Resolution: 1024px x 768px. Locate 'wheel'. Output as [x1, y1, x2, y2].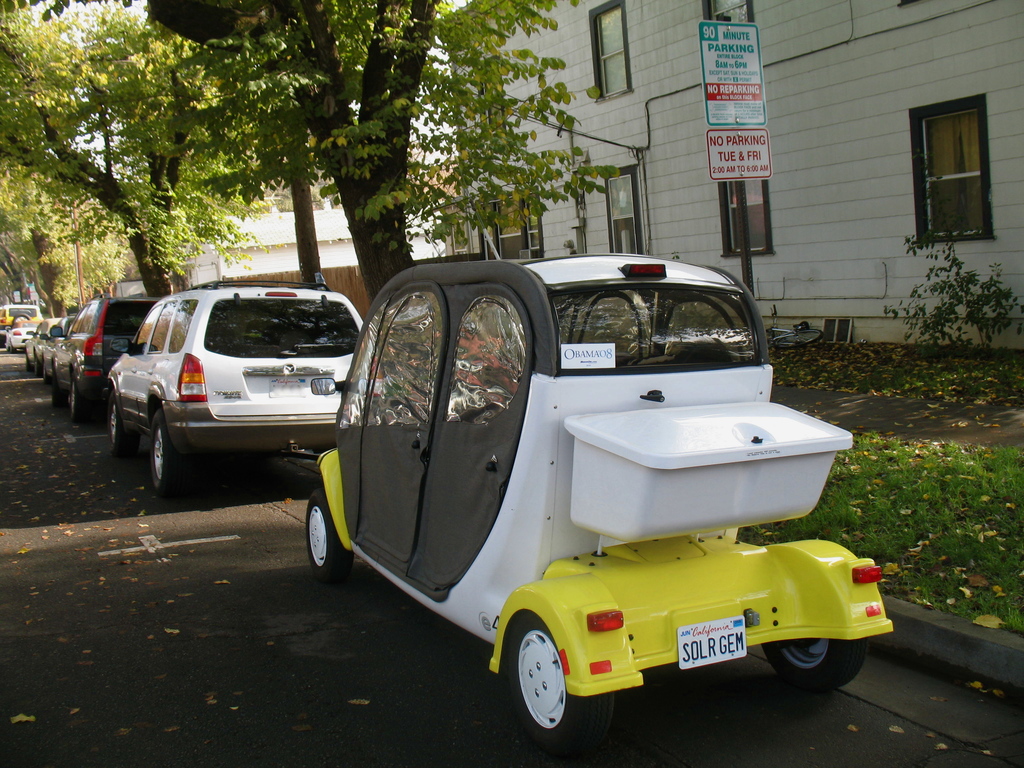
[303, 487, 351, 576].
